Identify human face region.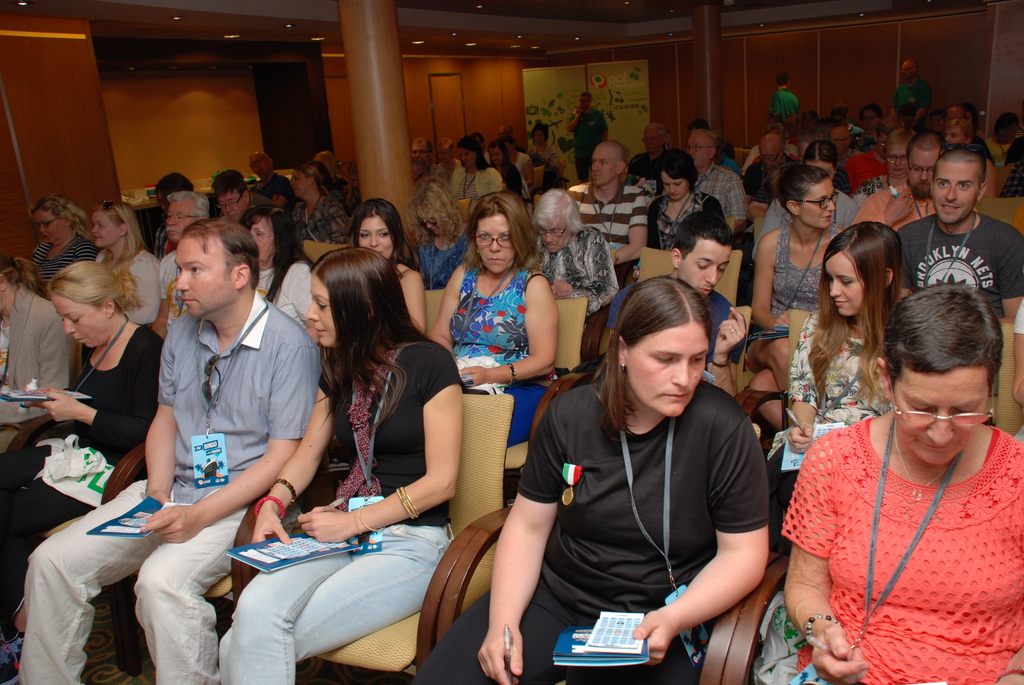
Region: {"x1": 54, "y1": 296, "x2": 99, "y2": 347}.
